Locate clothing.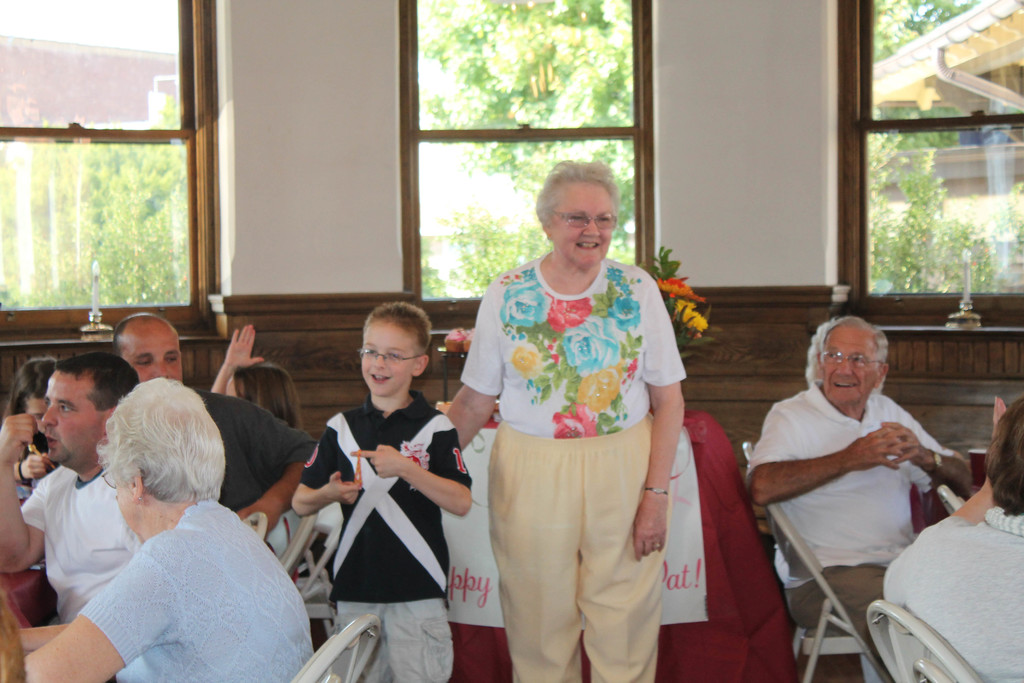
Bounding box: 880, 509, 1023, 682.
